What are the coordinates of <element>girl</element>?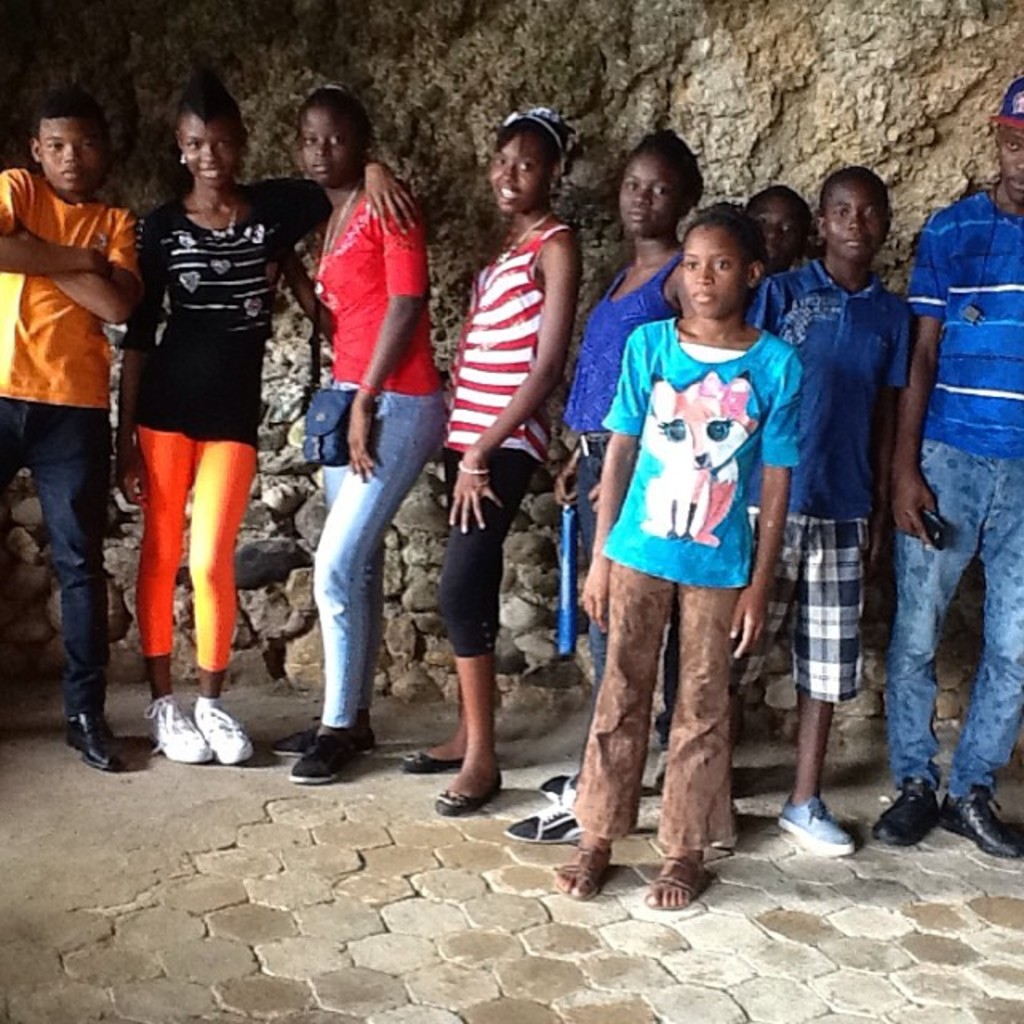
crop(547, 200, 800, 910).
